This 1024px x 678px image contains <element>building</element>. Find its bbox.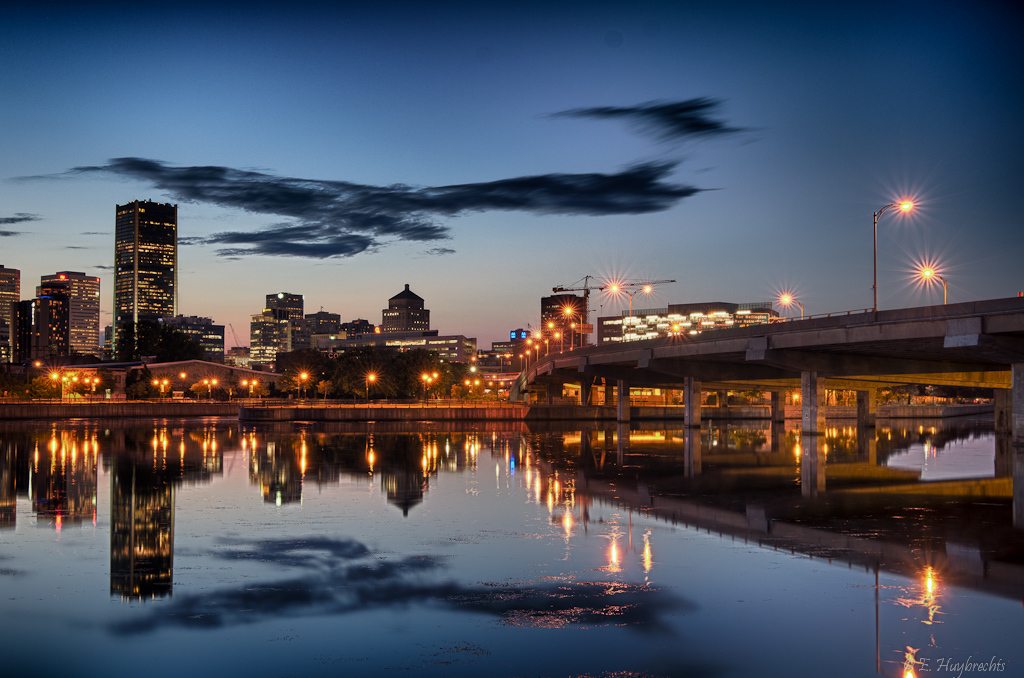
box(541, 299, 583, 359).
